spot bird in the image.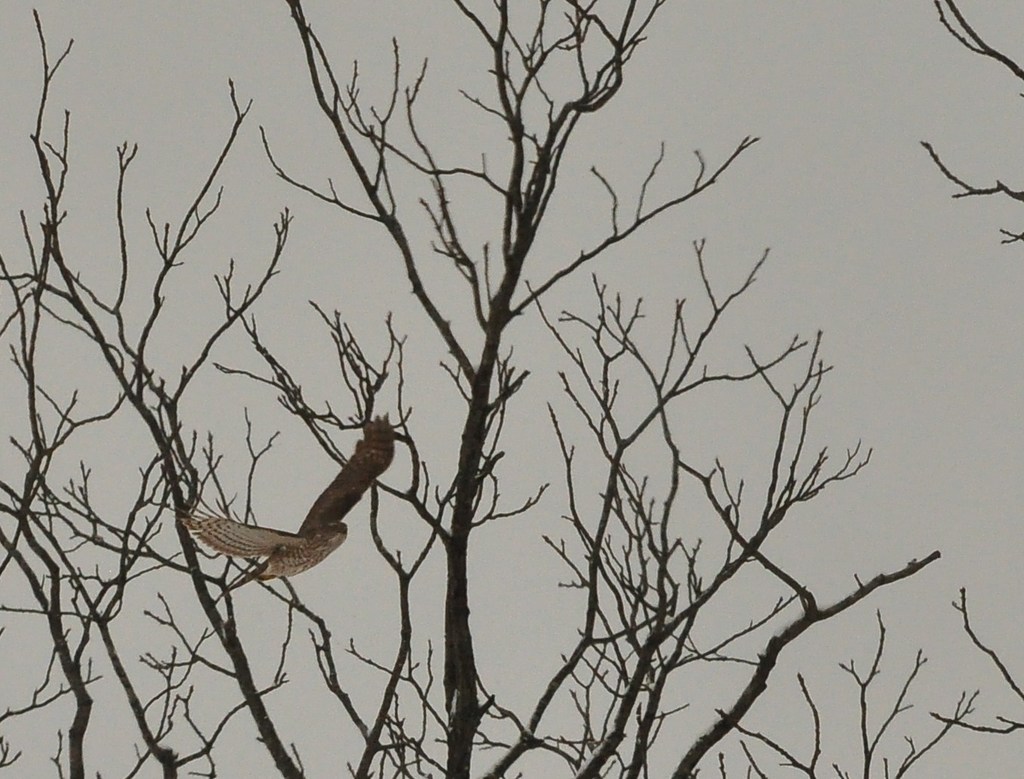
bird found at BBox(179, 425, 395, 586).
